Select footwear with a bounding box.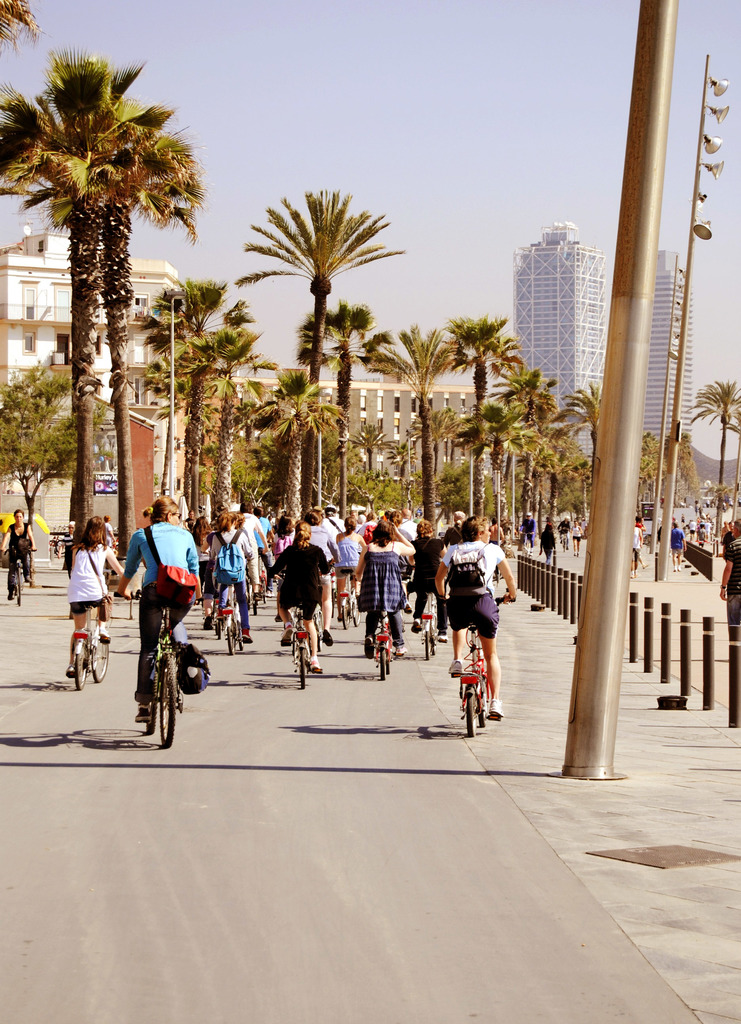
8,589,13,600.
